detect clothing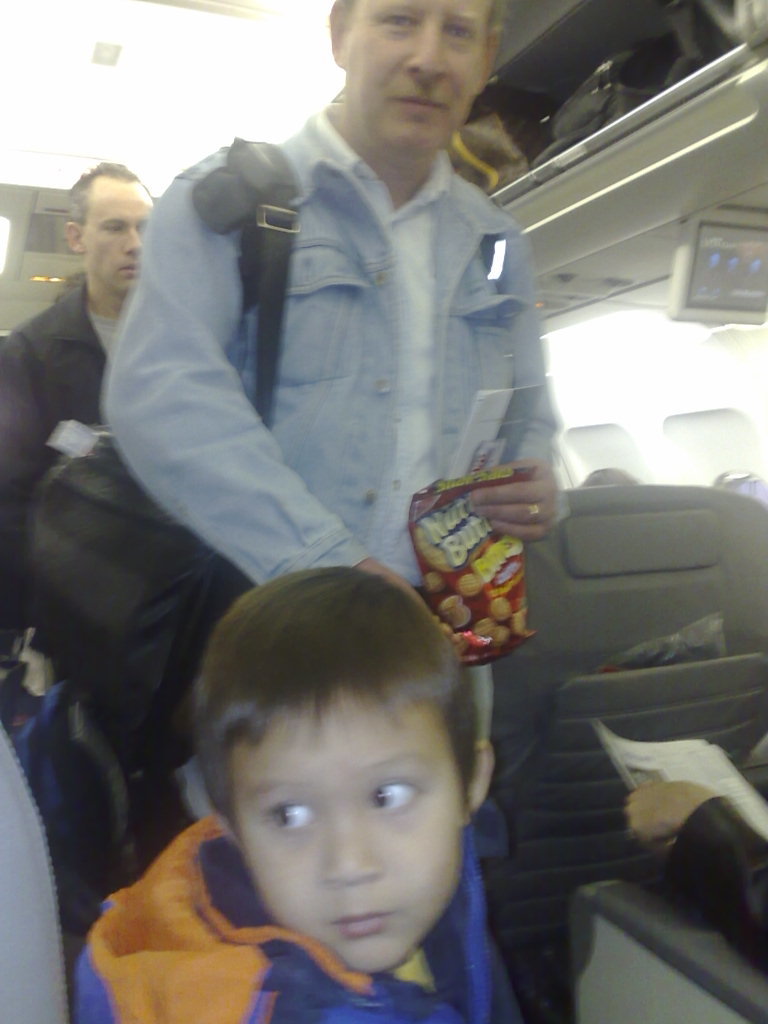
[0,269,183,911]
